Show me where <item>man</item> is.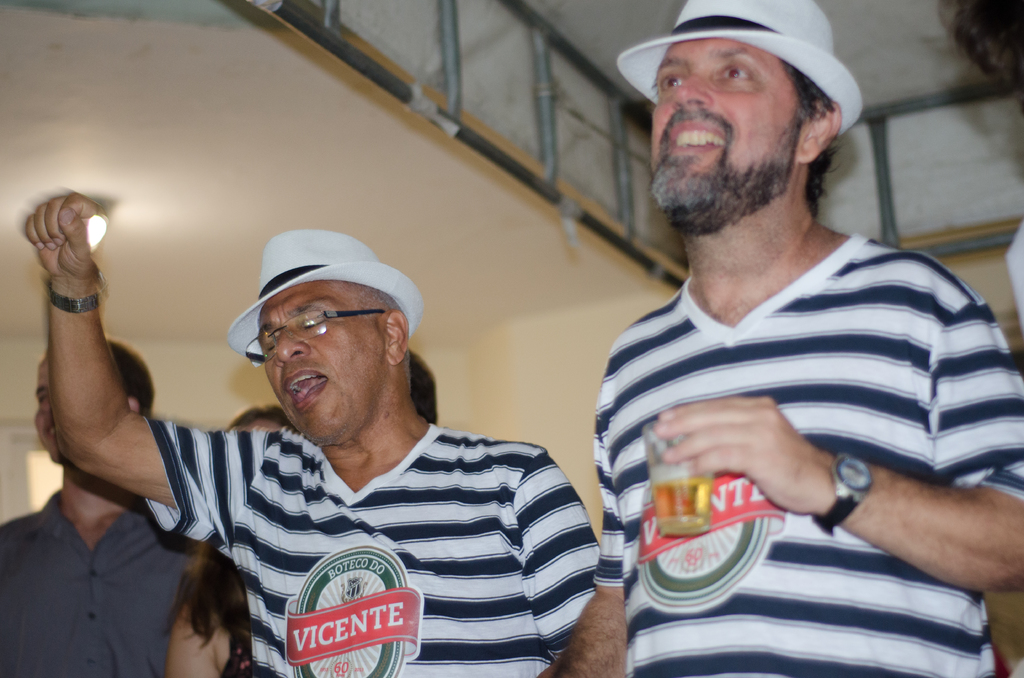
<item>man</item> is at [0,335,203,677].
